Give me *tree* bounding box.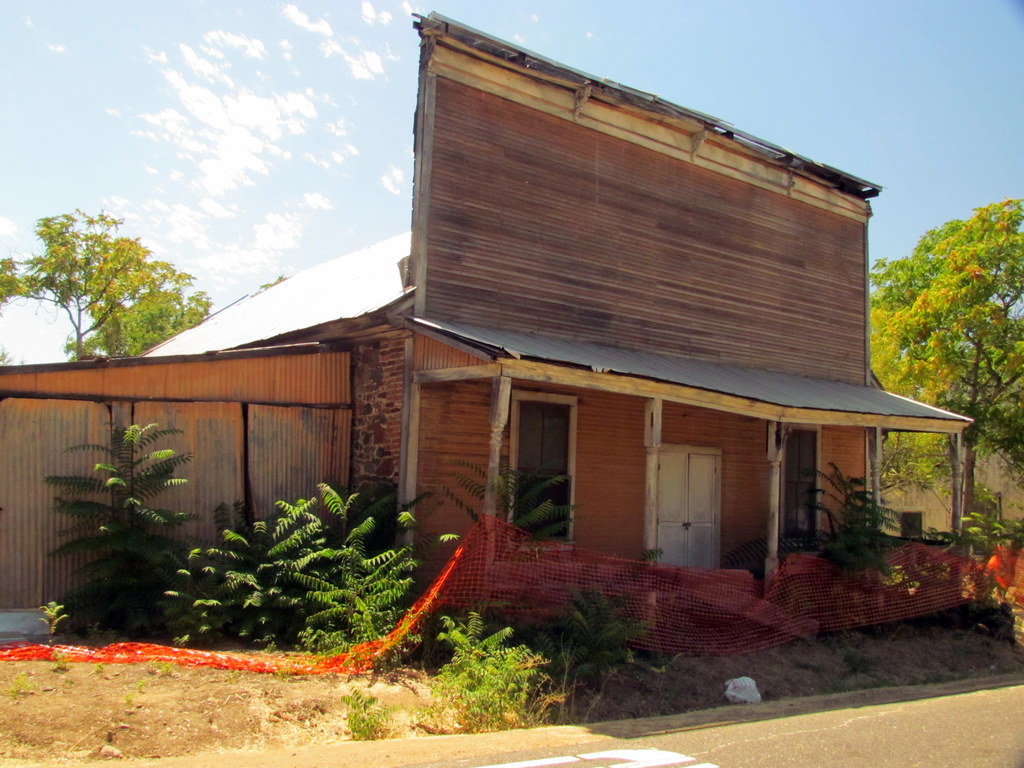
BBox(24, 193, 198, 367).
